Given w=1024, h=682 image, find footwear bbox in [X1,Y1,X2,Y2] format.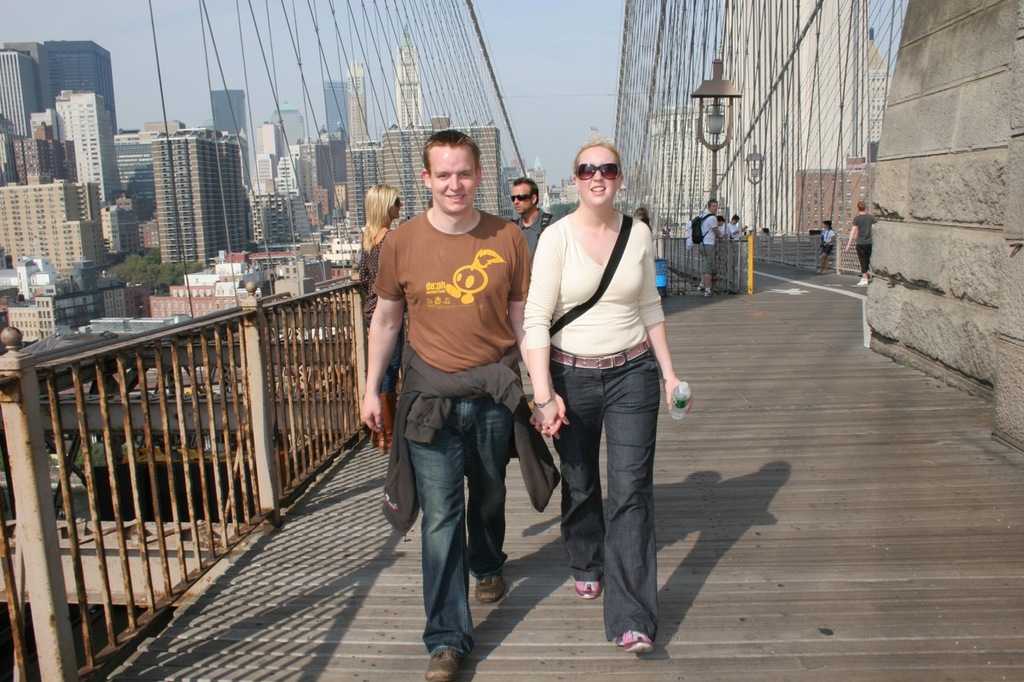
[618,632,654,658].
